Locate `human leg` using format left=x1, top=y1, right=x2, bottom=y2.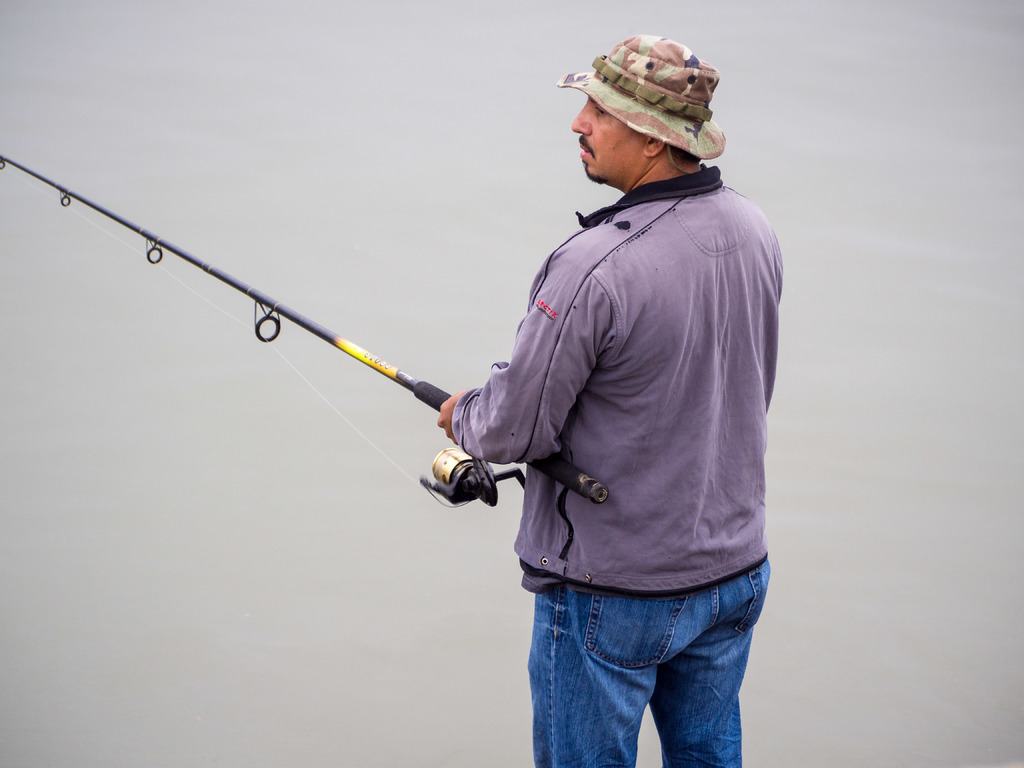
left=525, top=588, right=686, bottom=767.
